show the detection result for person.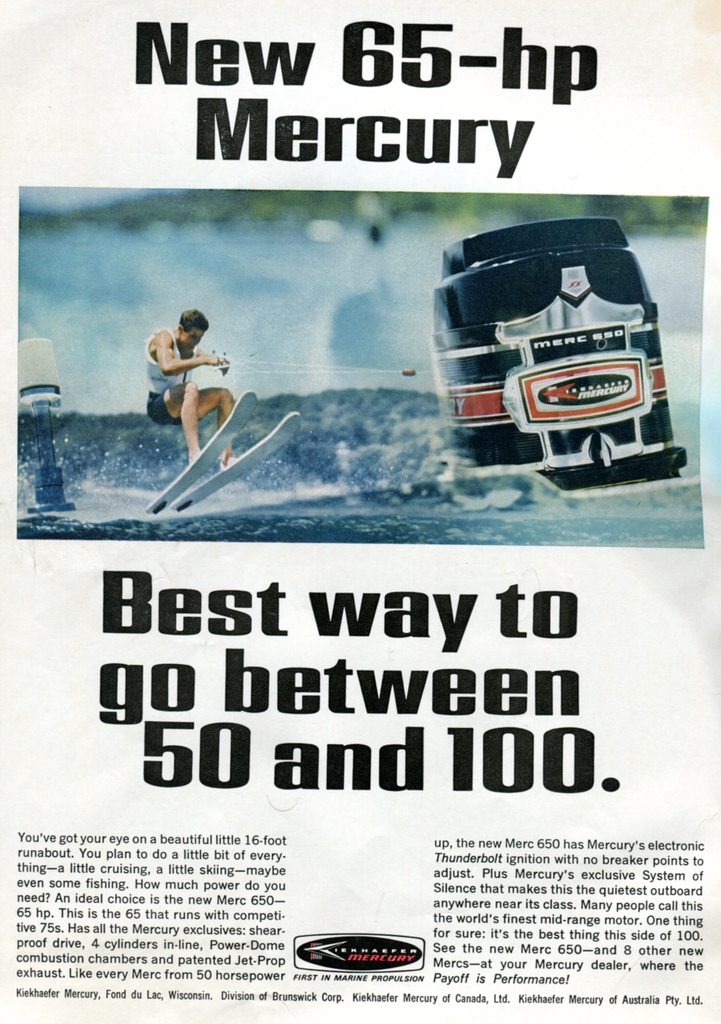
<box>143,288,244,468</box>.
